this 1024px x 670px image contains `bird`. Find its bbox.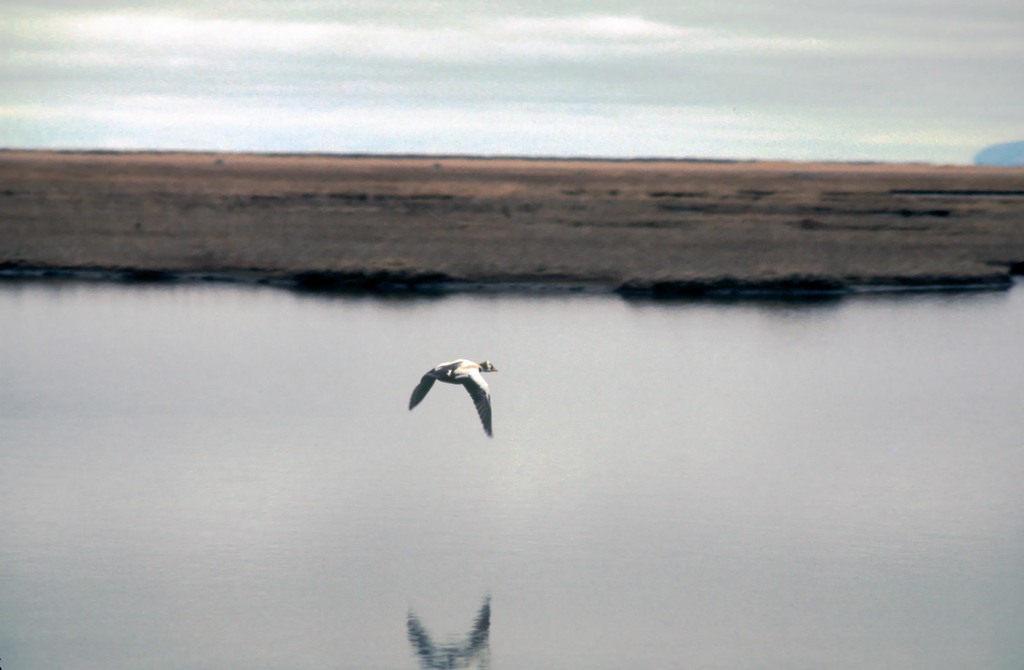
403, 357, 497, 440.
